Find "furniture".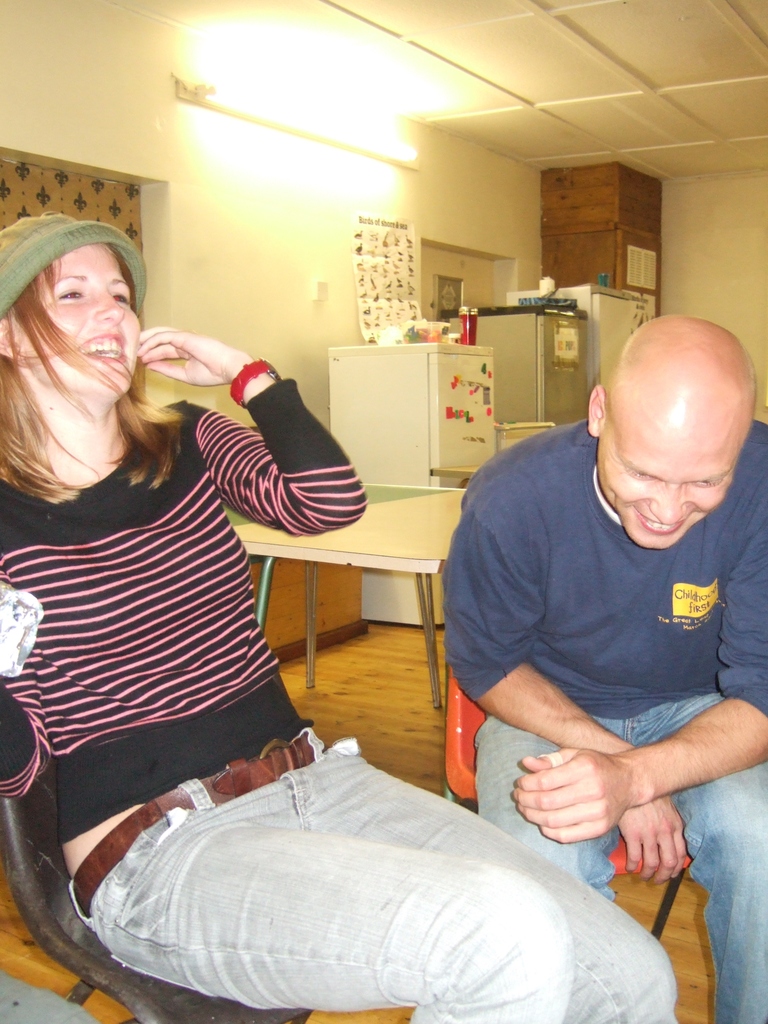
region(0, 756, 314, 1023).
